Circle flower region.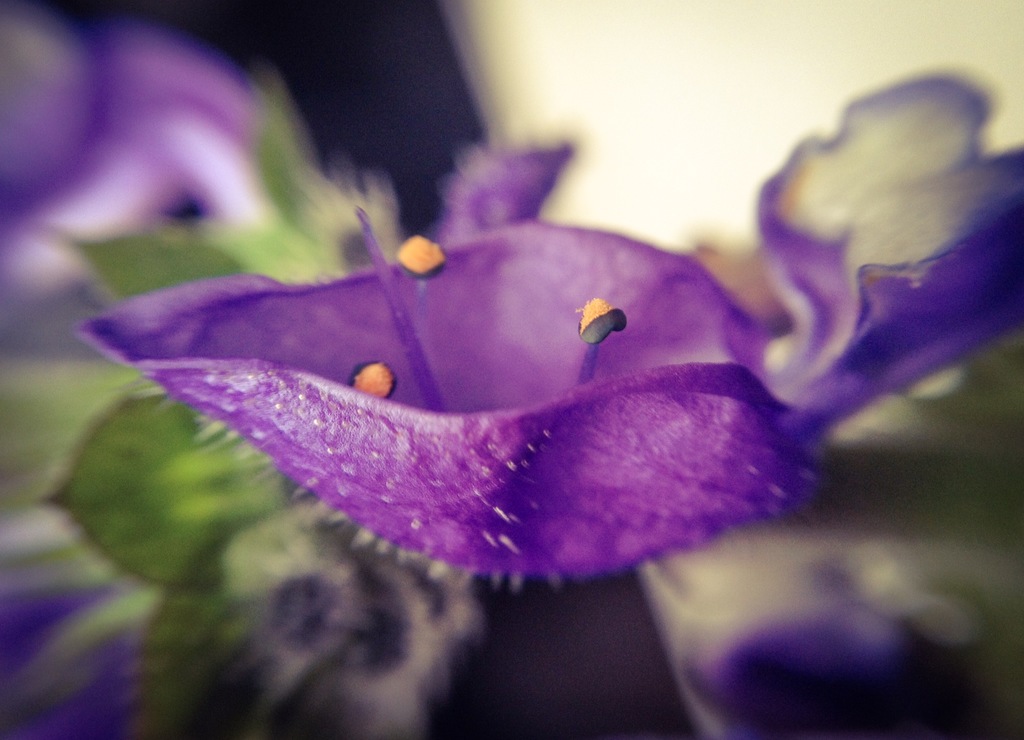
Region: select_region(72, 72, 1023, 589).
